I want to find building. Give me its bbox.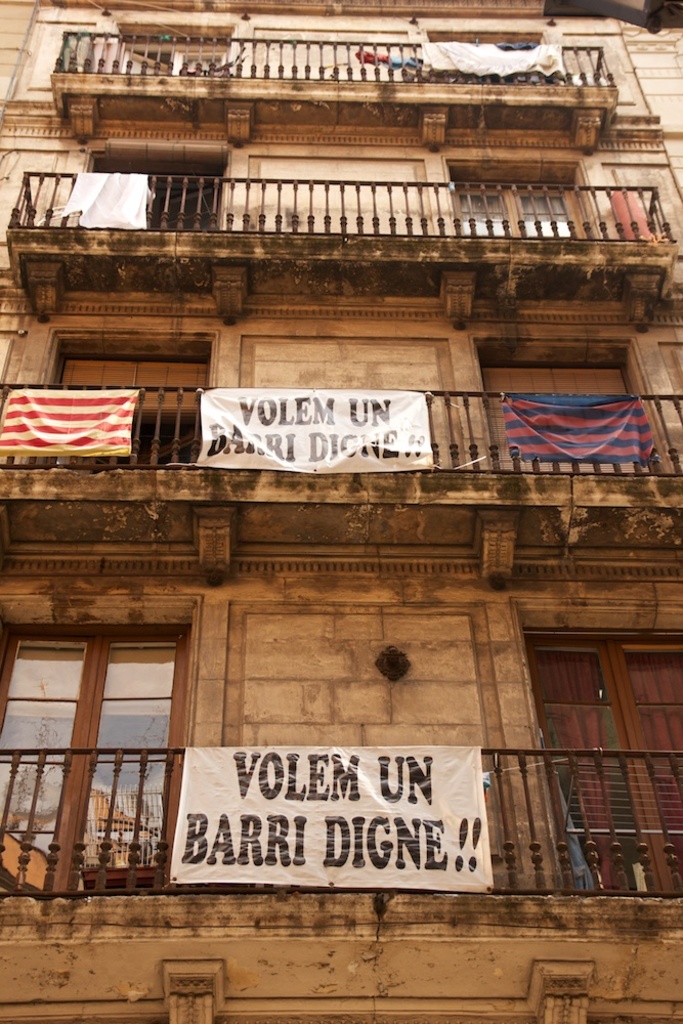
box(0, 0, 682, 1023).
